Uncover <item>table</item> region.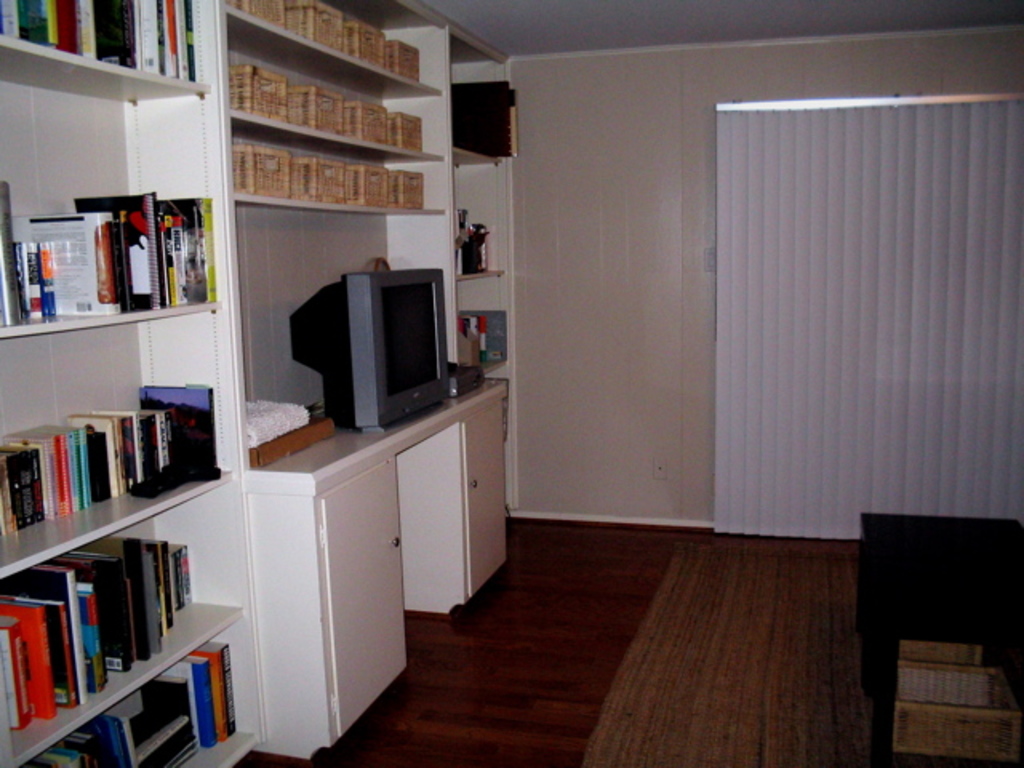
Uncovered: (left=858, top=512, right=1022, bottom=754).
